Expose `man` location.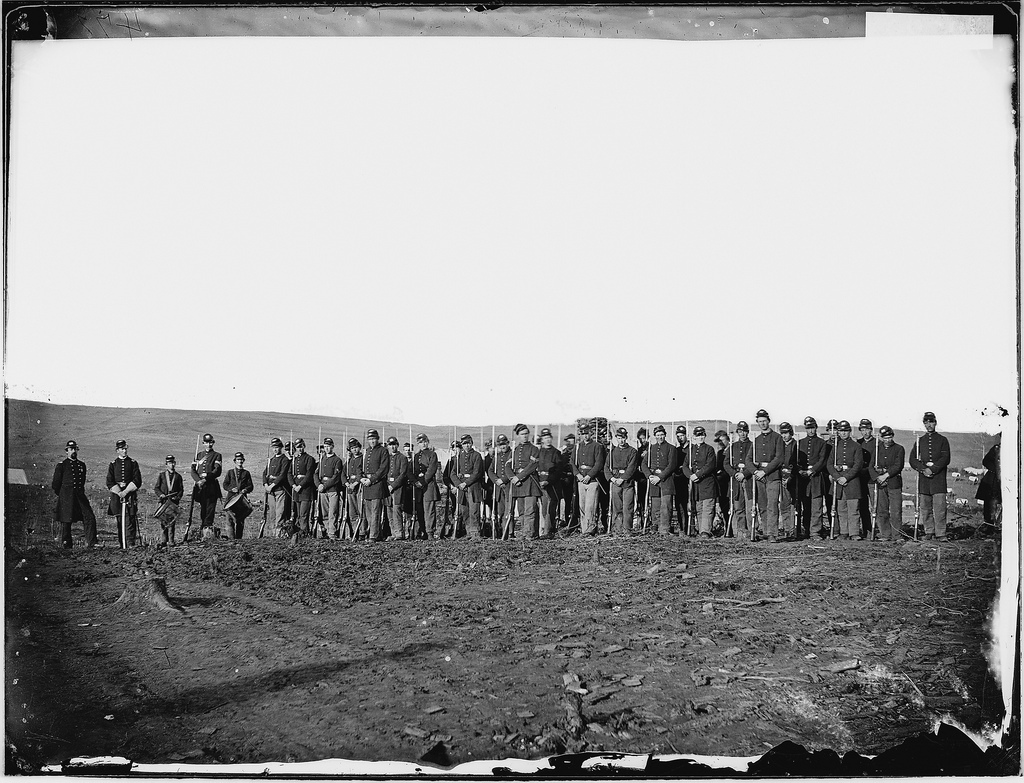
Exposed at detection(190, 436, 223, 535).
